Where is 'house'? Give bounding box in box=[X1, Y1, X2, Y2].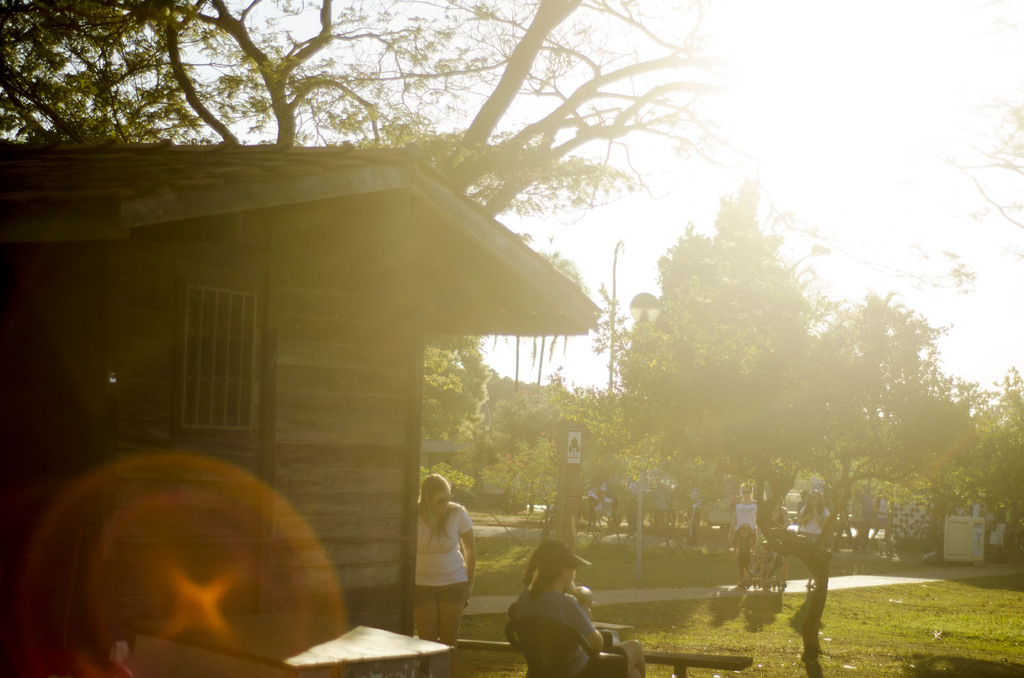
box=[420, 440, 529, 512].
